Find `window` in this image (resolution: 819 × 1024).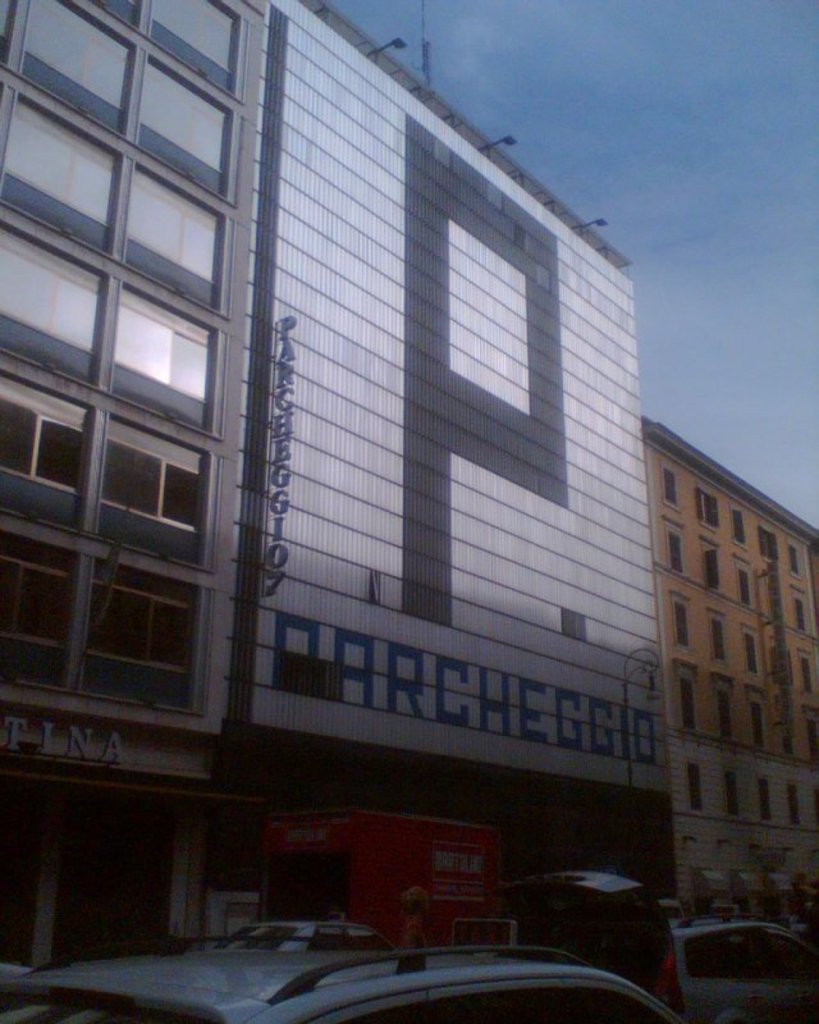
x1=719 y1=691 x2=732 y2=741.
